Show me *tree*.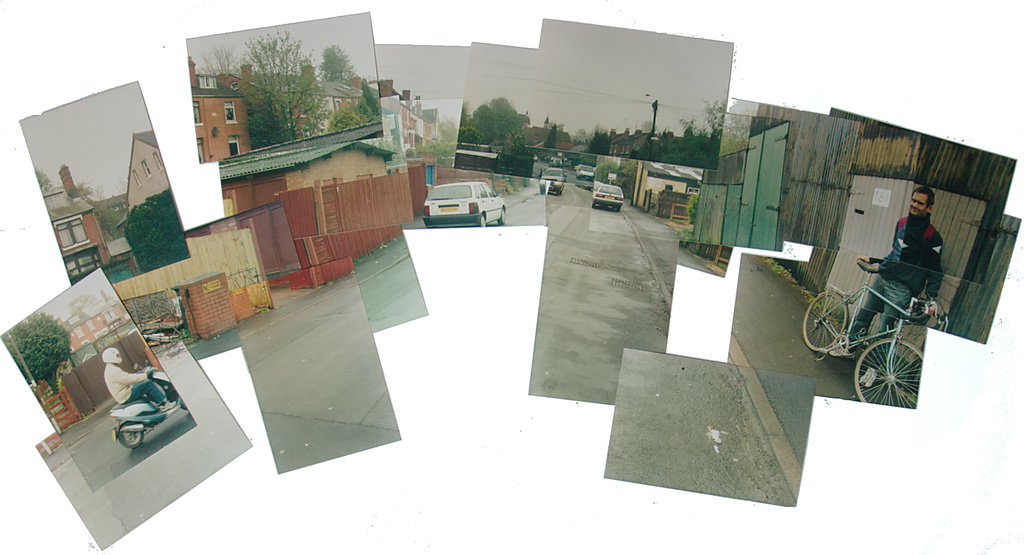
*tree* is here: detection(125, 186, 194, 273).
